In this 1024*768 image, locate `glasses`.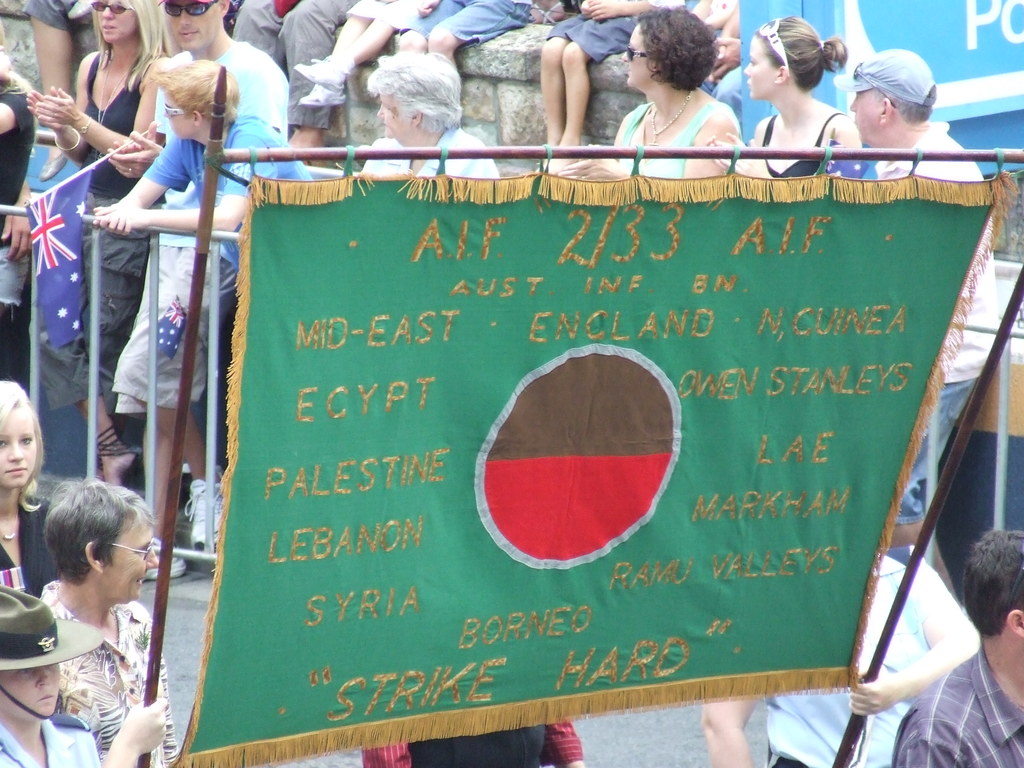
Bounding box: <box>92,541,155,565</box>.
